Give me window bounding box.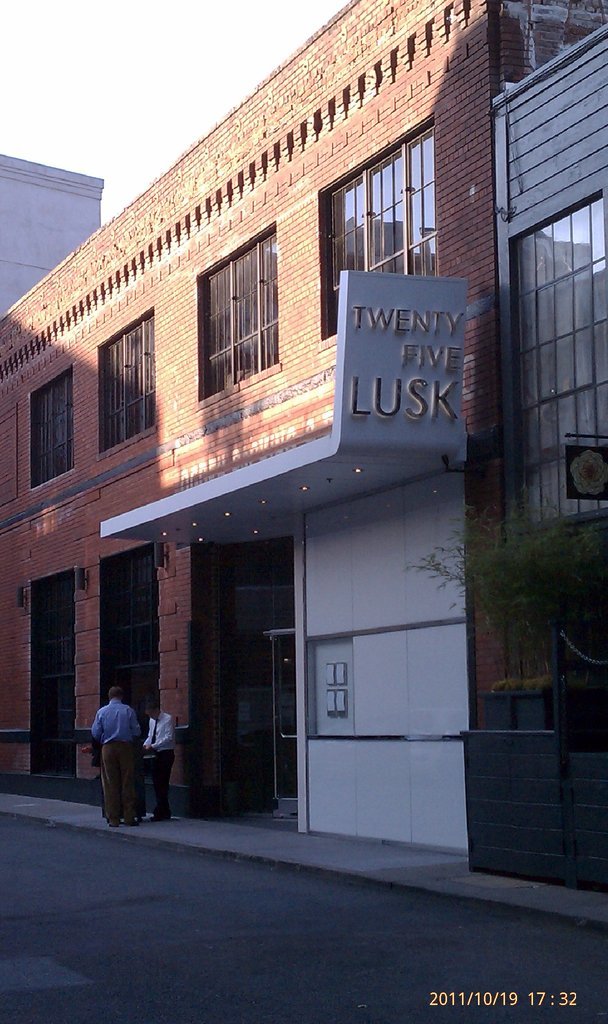
select_region(314, 128, 438, 341).
